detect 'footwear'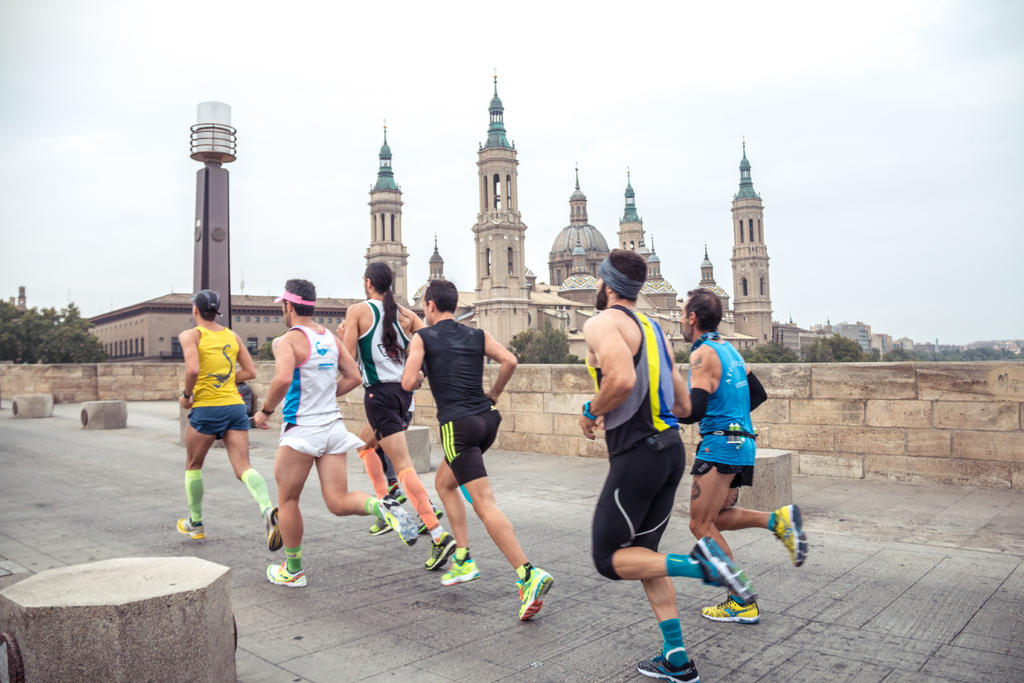
box=[637, 648, 706, 682]
